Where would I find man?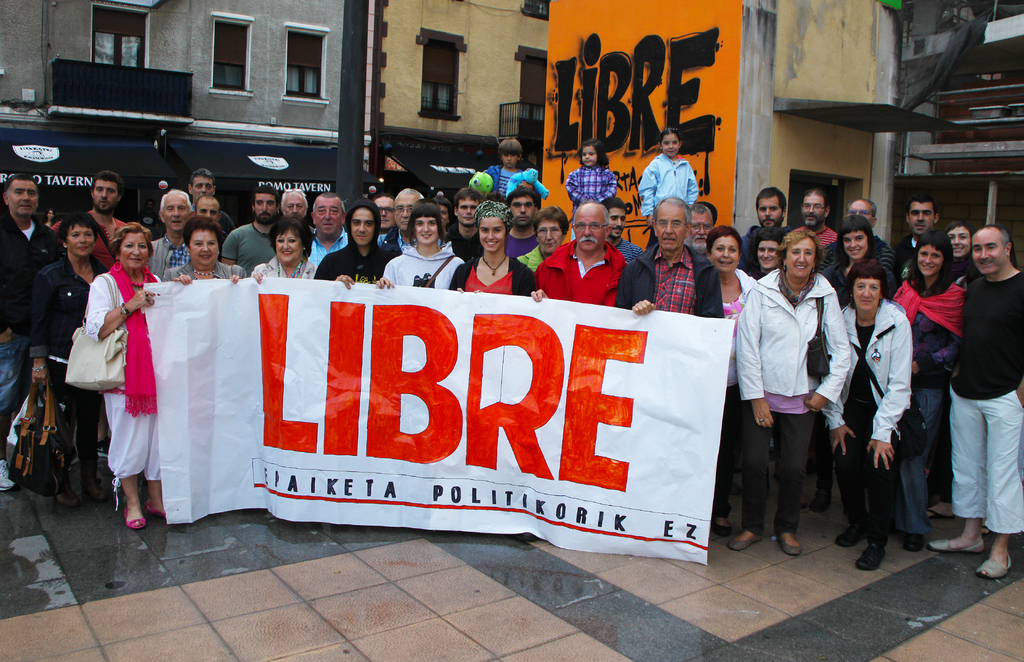
At left=281, top=184, right=308, bottom=221.
